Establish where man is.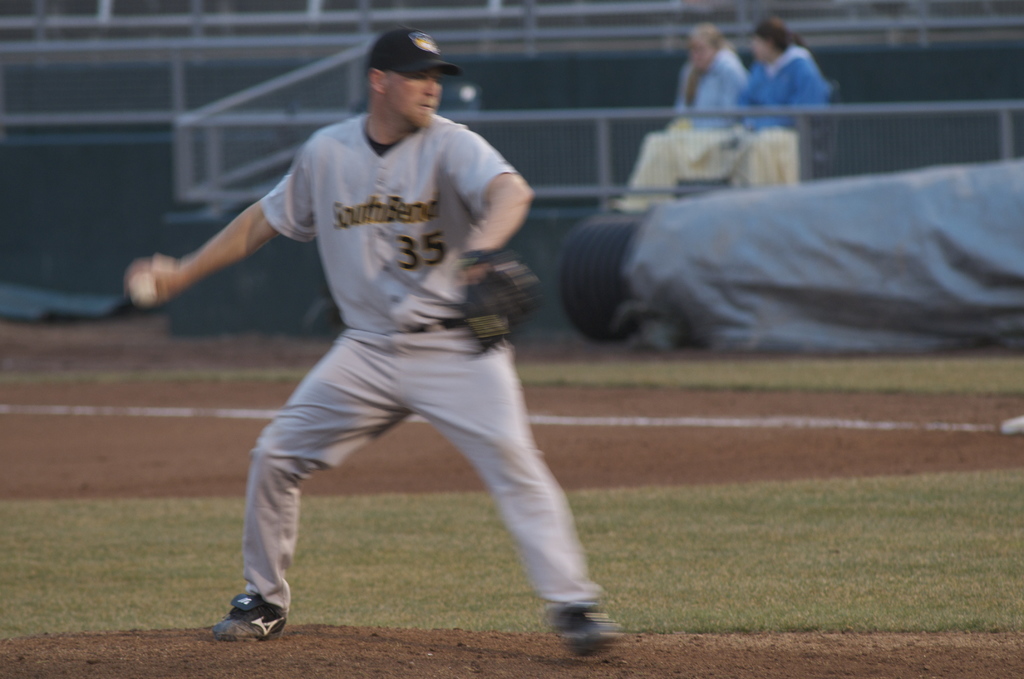
Established at [177,0,616,673].
